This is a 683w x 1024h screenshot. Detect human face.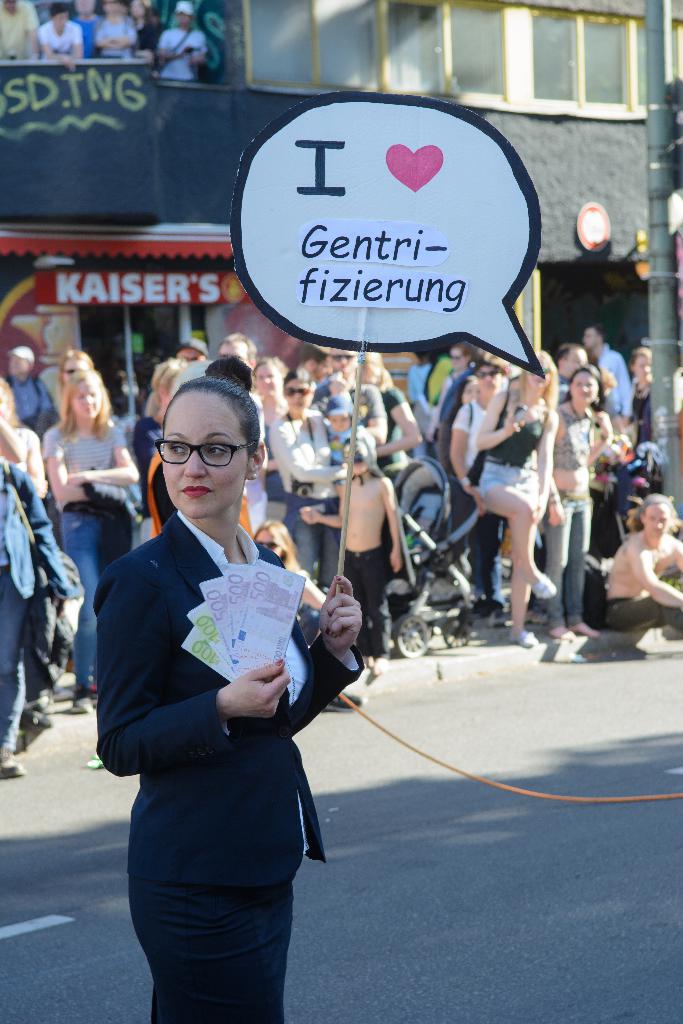
(331, 349, 355, 371).
